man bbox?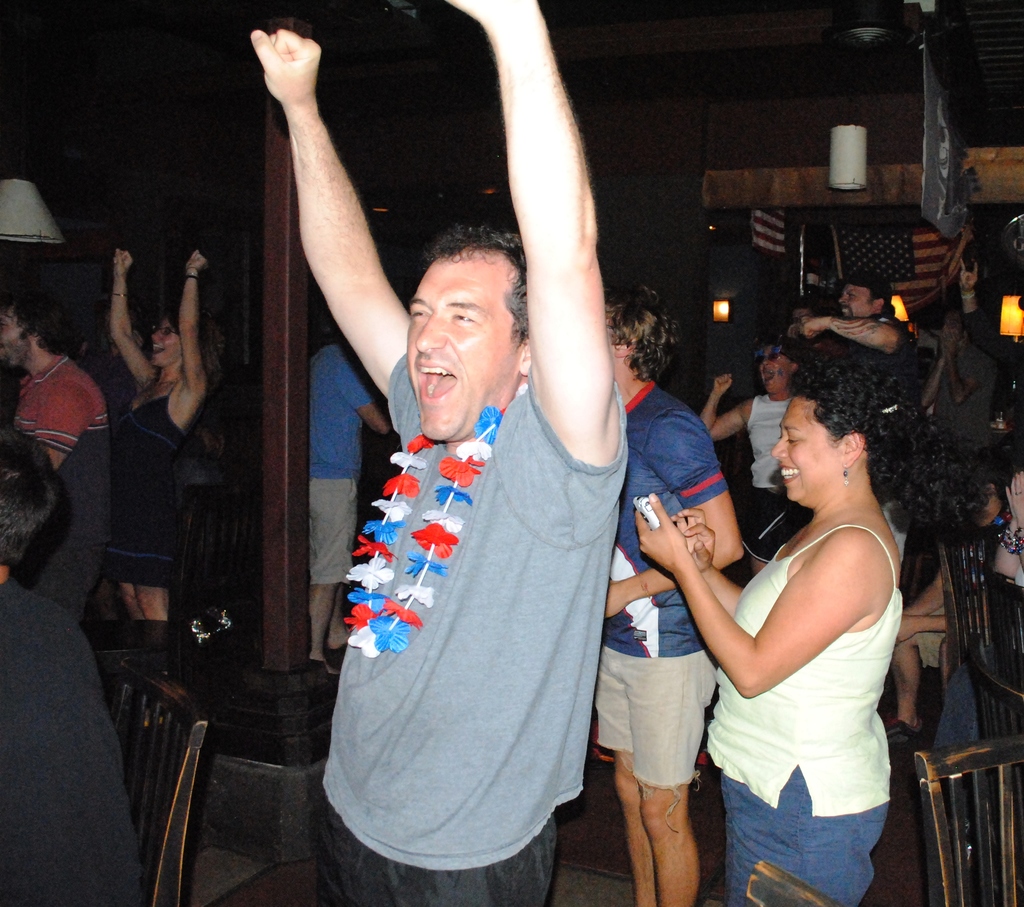
l=602, t=282, r=739, b=906
